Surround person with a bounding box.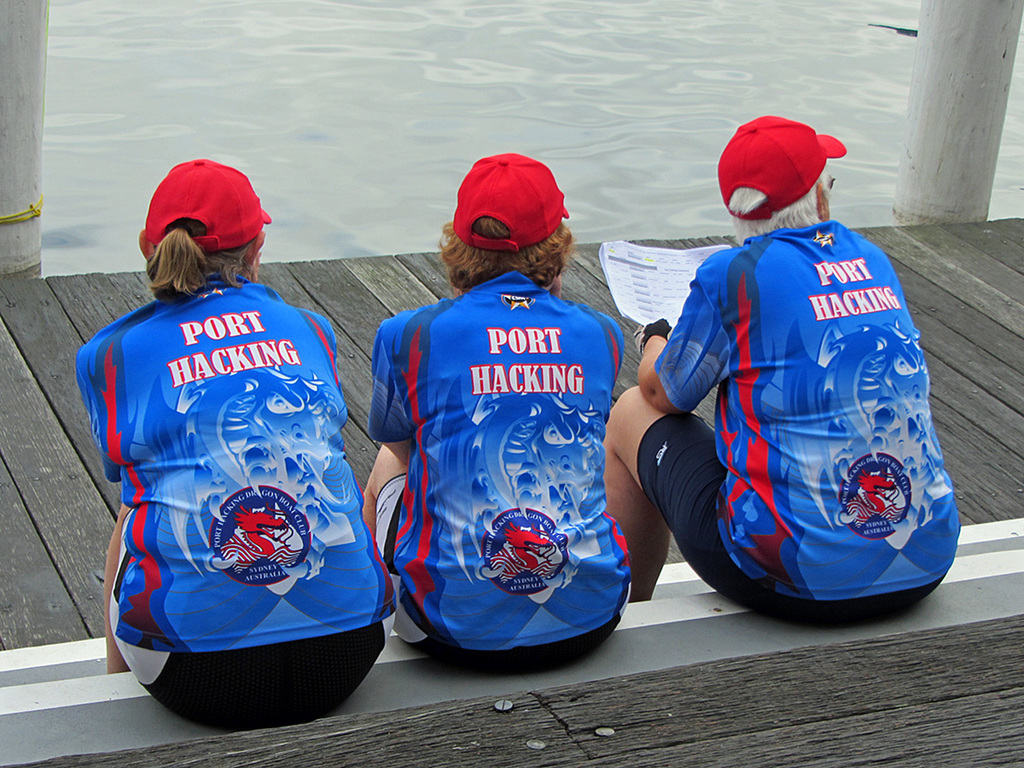
{"left": 608, "top": 120, "right": 969, "bottom": 631}.
